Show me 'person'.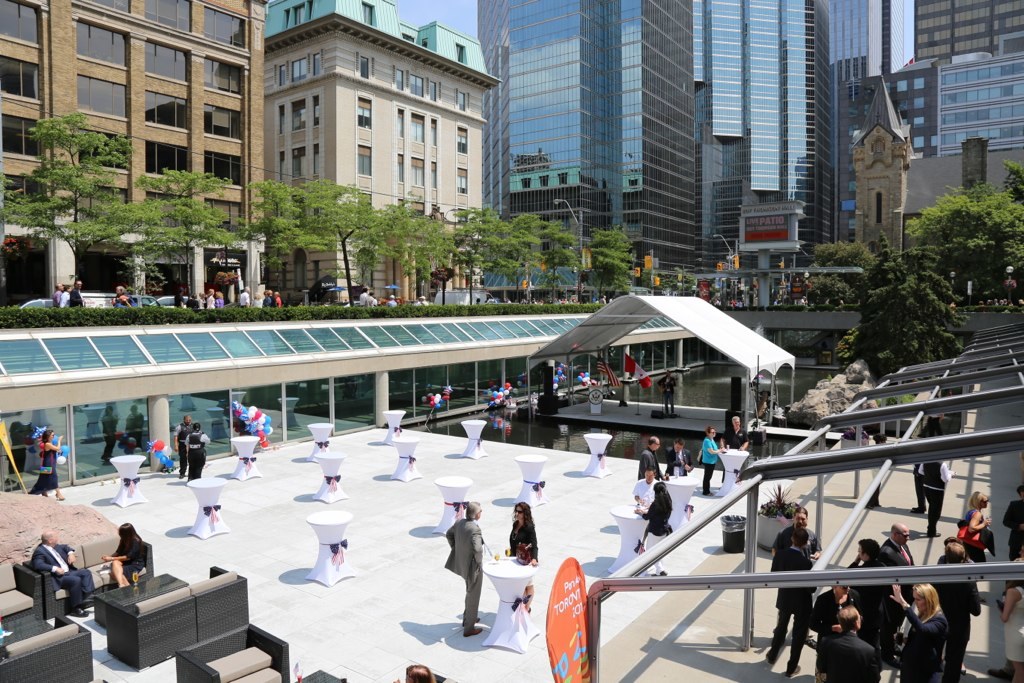
'person' is here: box=[112, 286, 129, 306].
